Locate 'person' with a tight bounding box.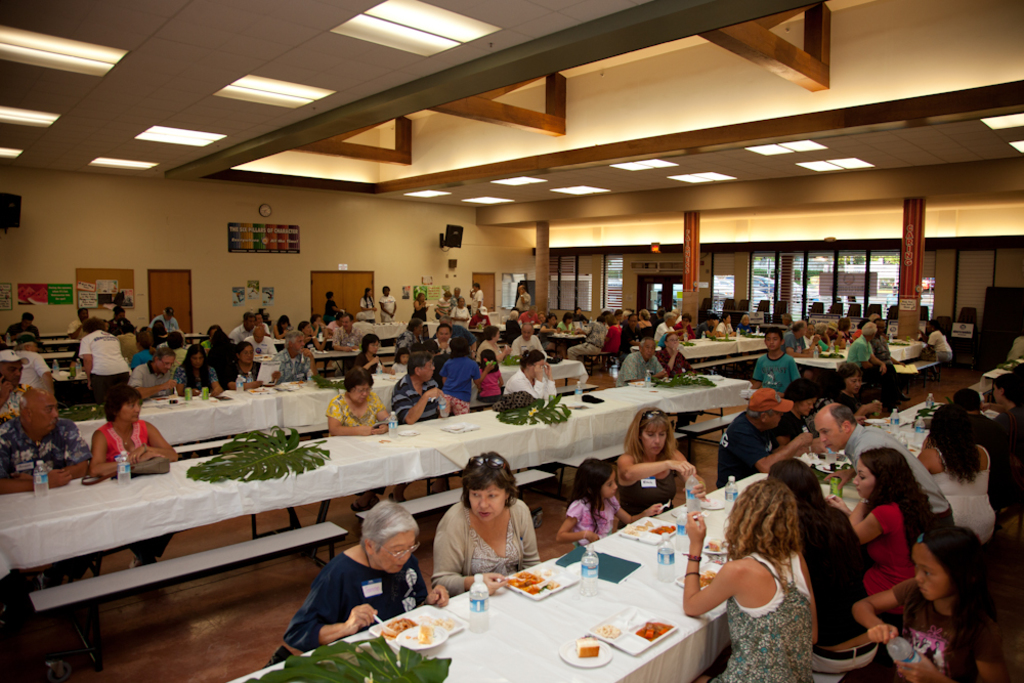
(292, 323, 325, 354).
